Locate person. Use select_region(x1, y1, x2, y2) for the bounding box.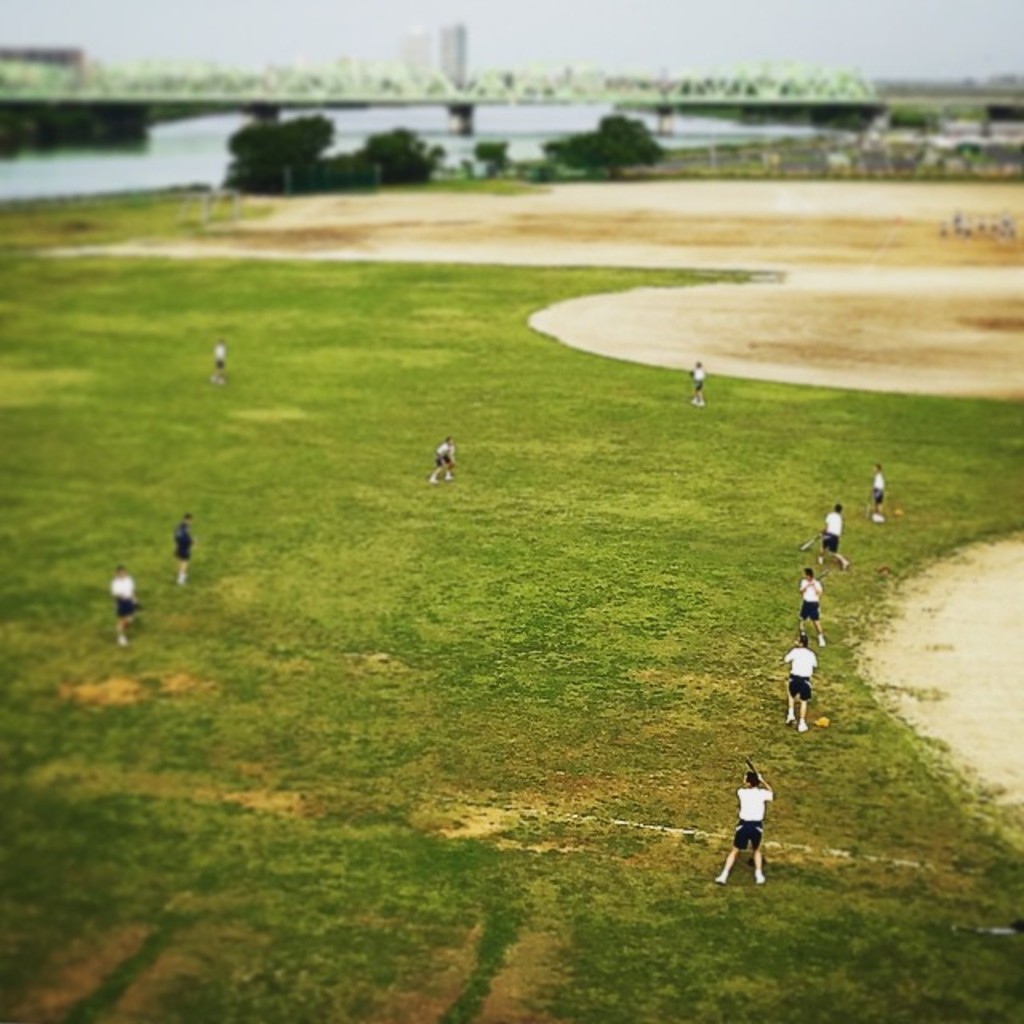
select_region(862, 462, 893, 525).
